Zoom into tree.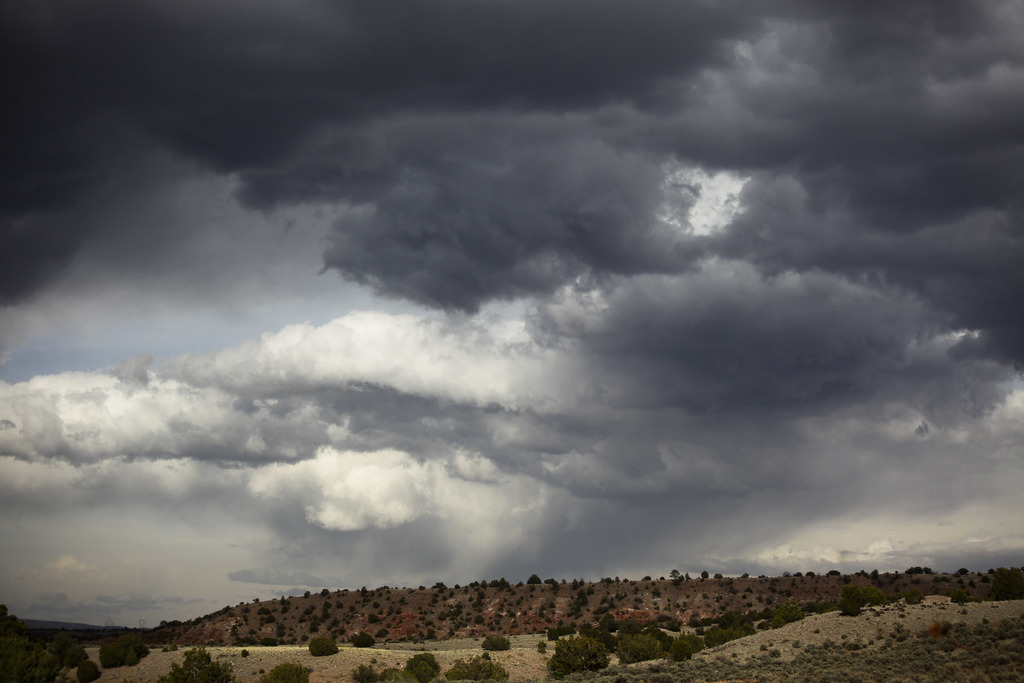
Zoom target: 447,654,505,682.
